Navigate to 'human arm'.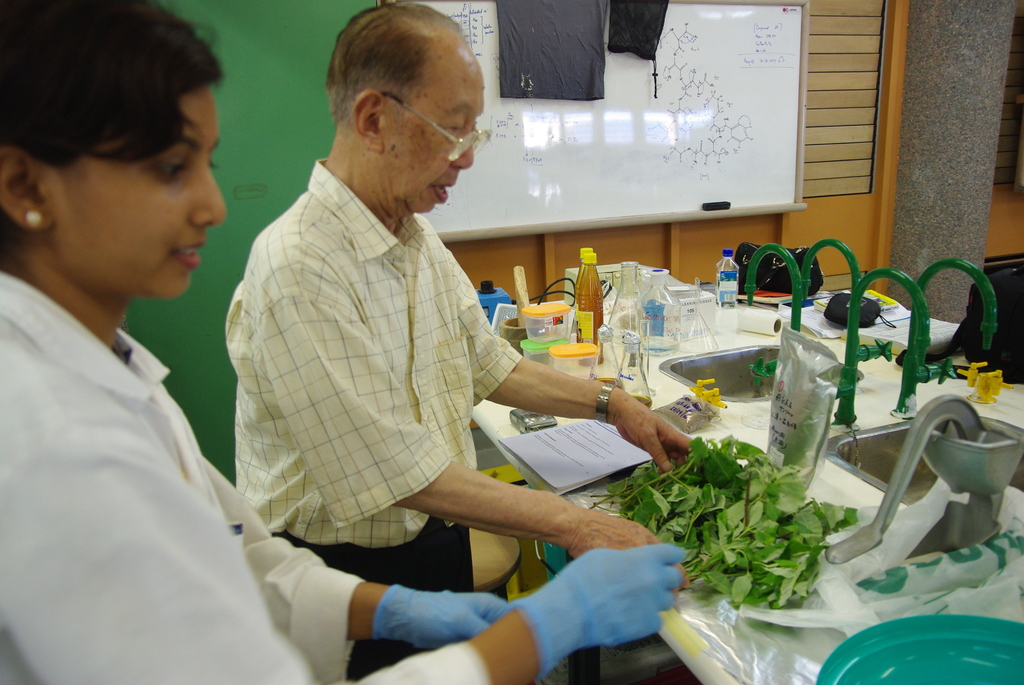
Navigation target: 262 258 692 592.
